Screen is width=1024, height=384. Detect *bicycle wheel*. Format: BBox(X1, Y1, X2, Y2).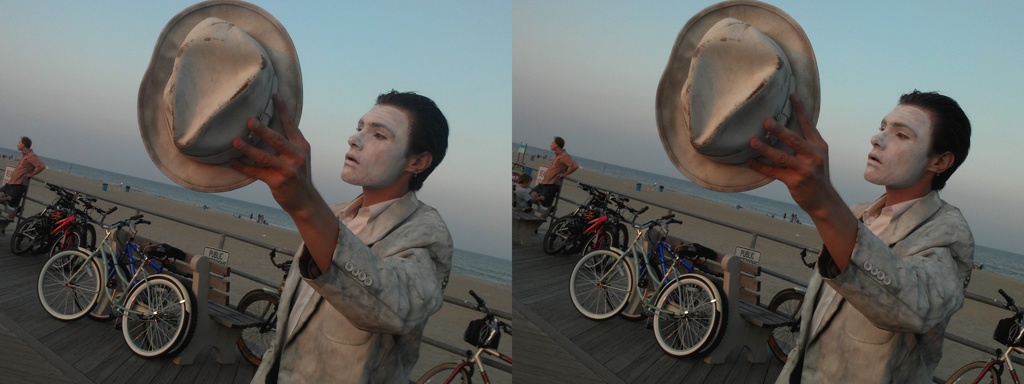
BBox(46, 228, 83, 275).
